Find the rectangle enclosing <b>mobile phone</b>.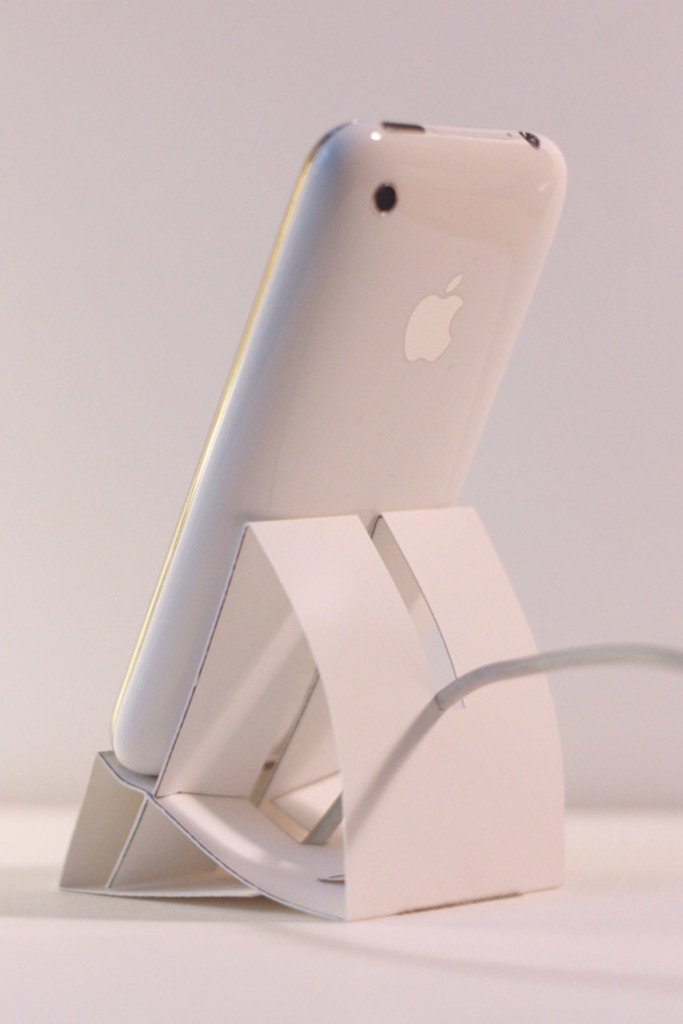
{"x1": 85, "y1": 119, "x2": 595, "y2": 868}.
